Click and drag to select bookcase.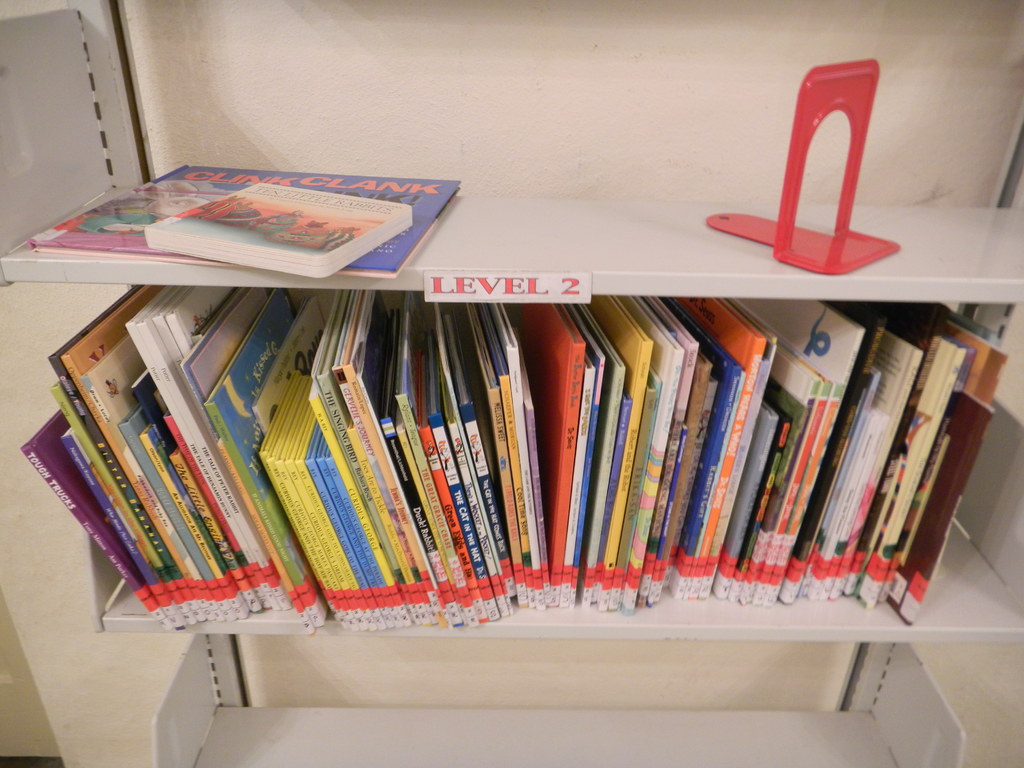
Selection: [12,100,1023,684].
